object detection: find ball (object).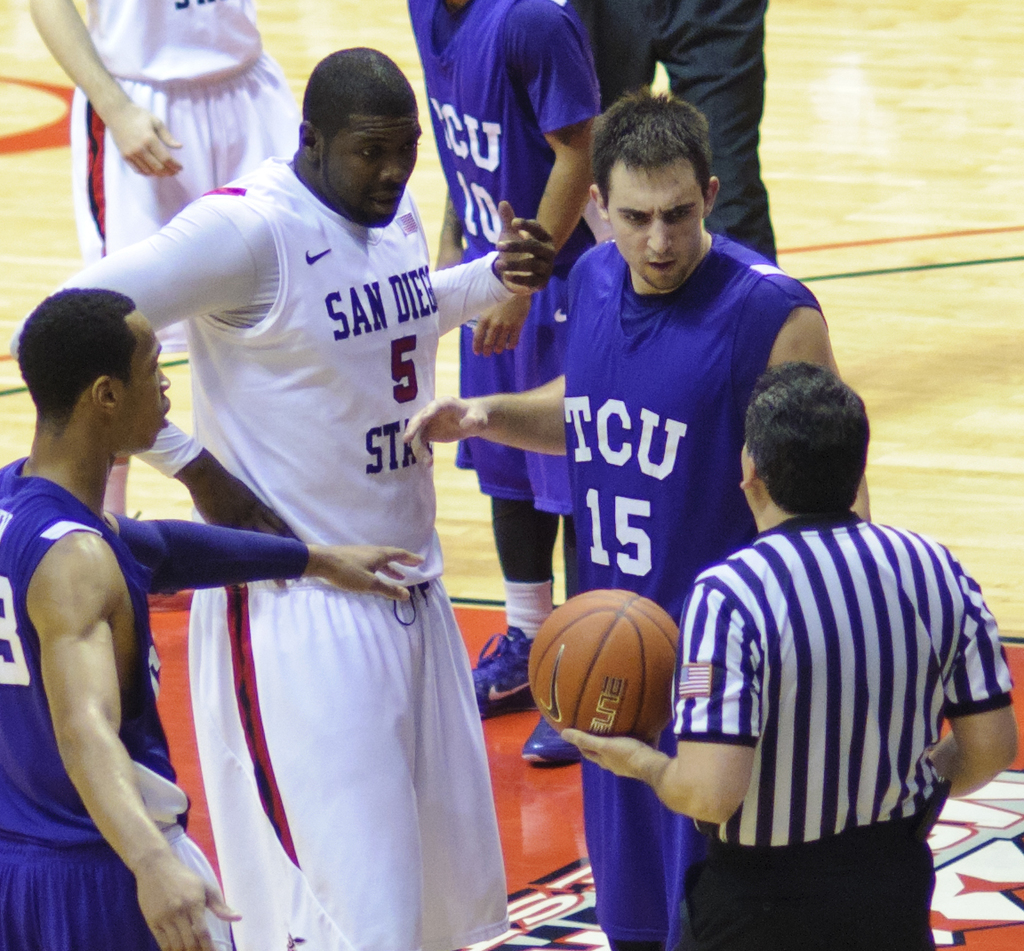
crop(532, 591, 676, 745).
